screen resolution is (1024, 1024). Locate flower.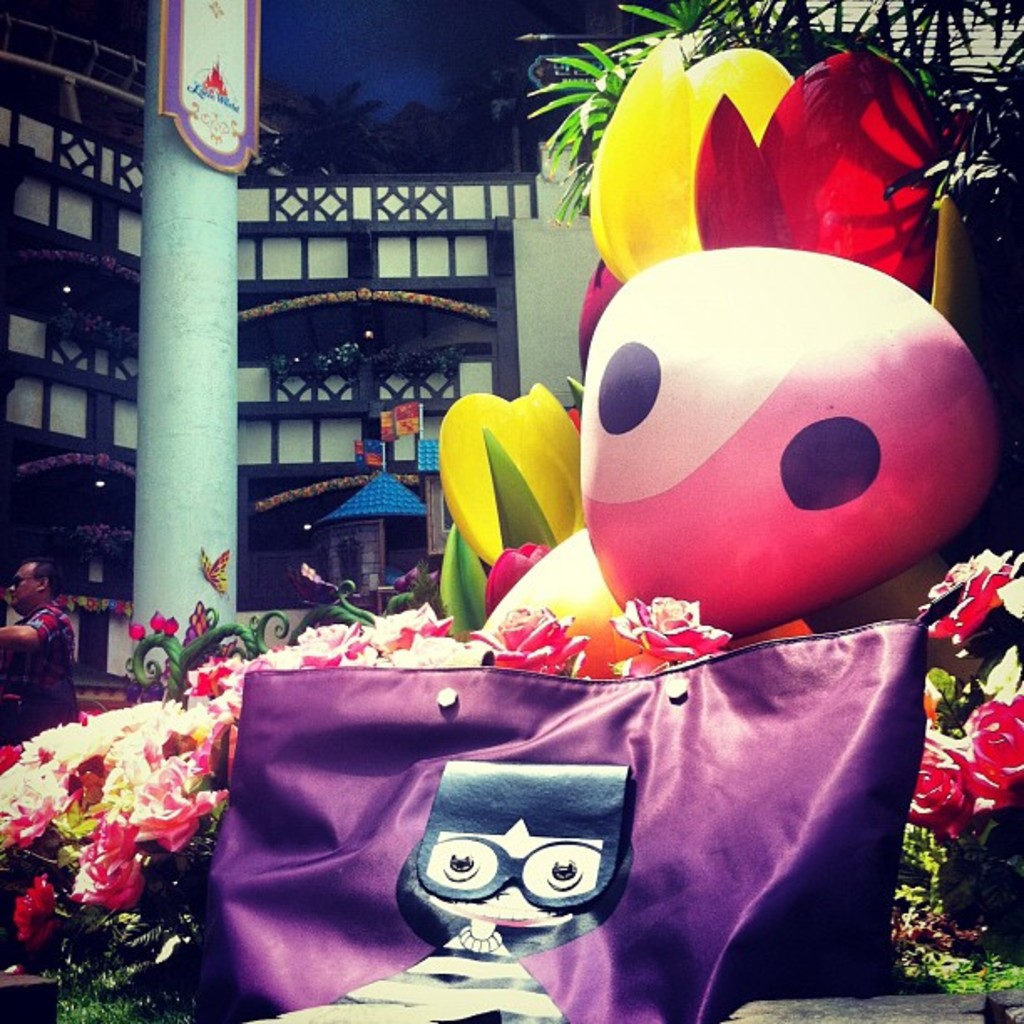
[438, 378, 587, 571].
